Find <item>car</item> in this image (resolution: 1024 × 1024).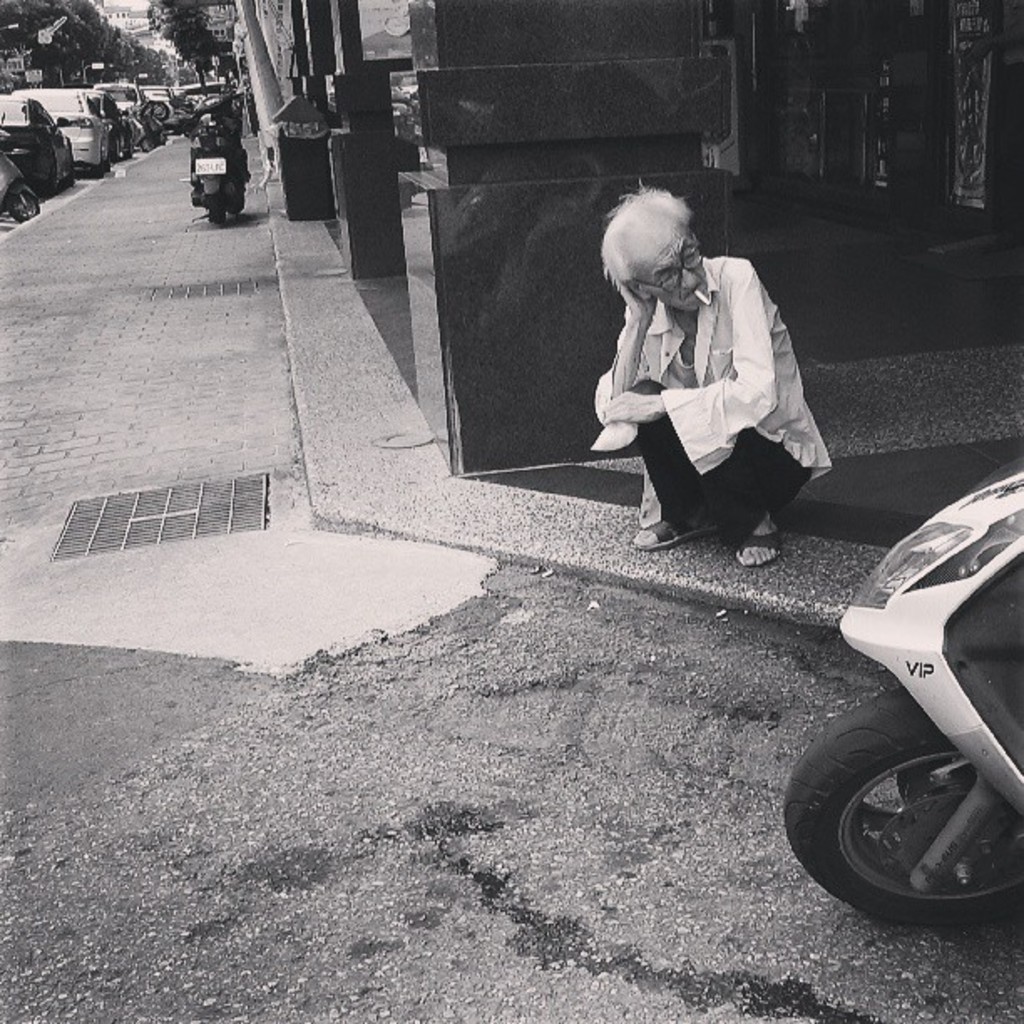
<box>164,84,187,99</box>.
